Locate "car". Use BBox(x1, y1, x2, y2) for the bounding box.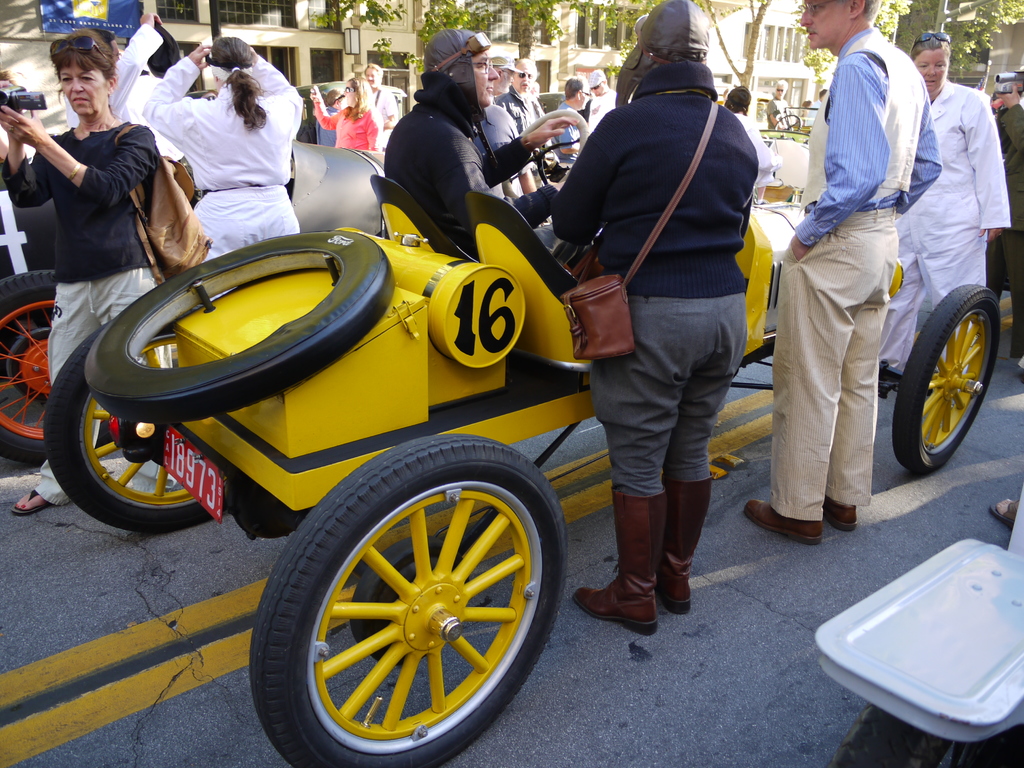
BBox(42, 111, 1002, 767).
